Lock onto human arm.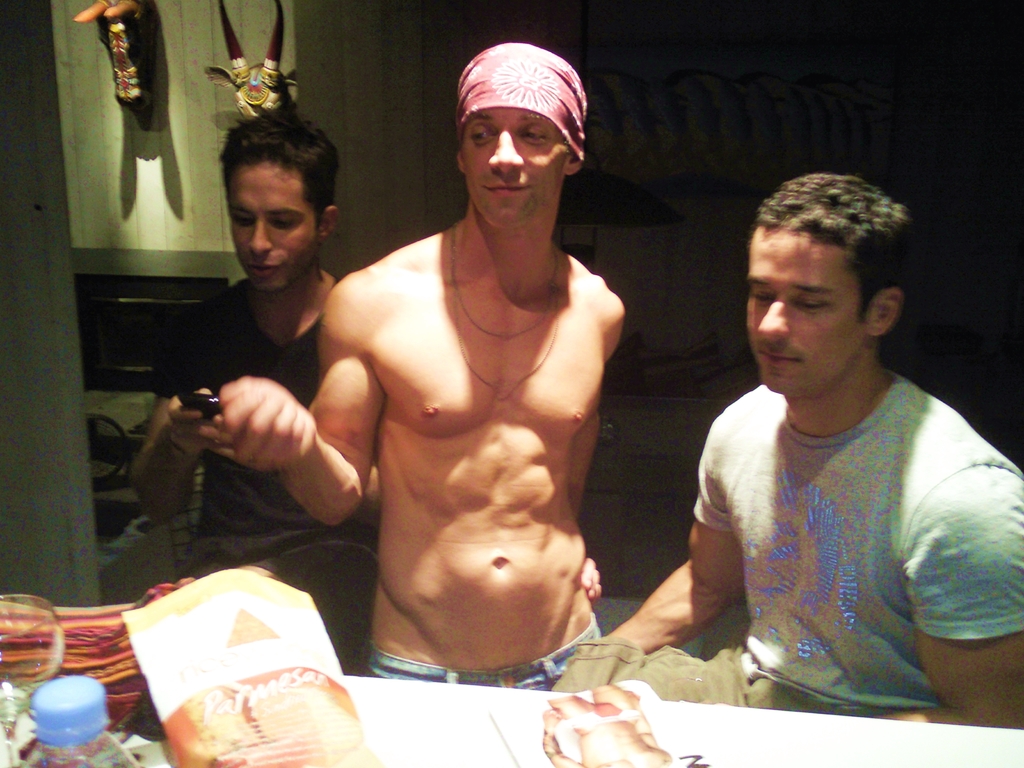
Locked: 123 337 227 536.
